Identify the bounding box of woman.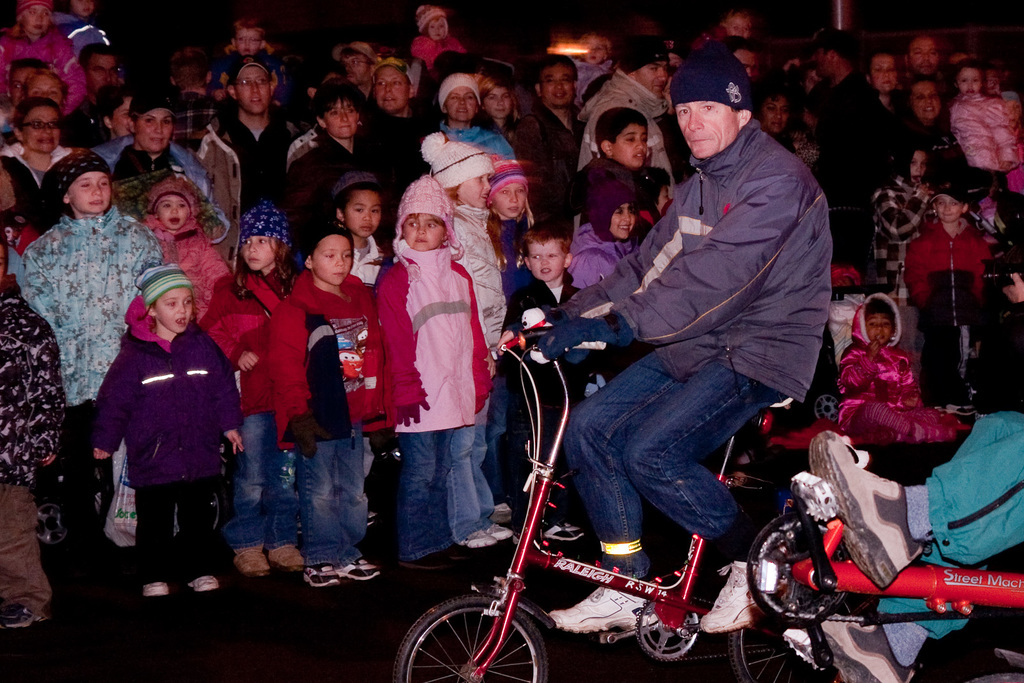
892:76:976:191.
